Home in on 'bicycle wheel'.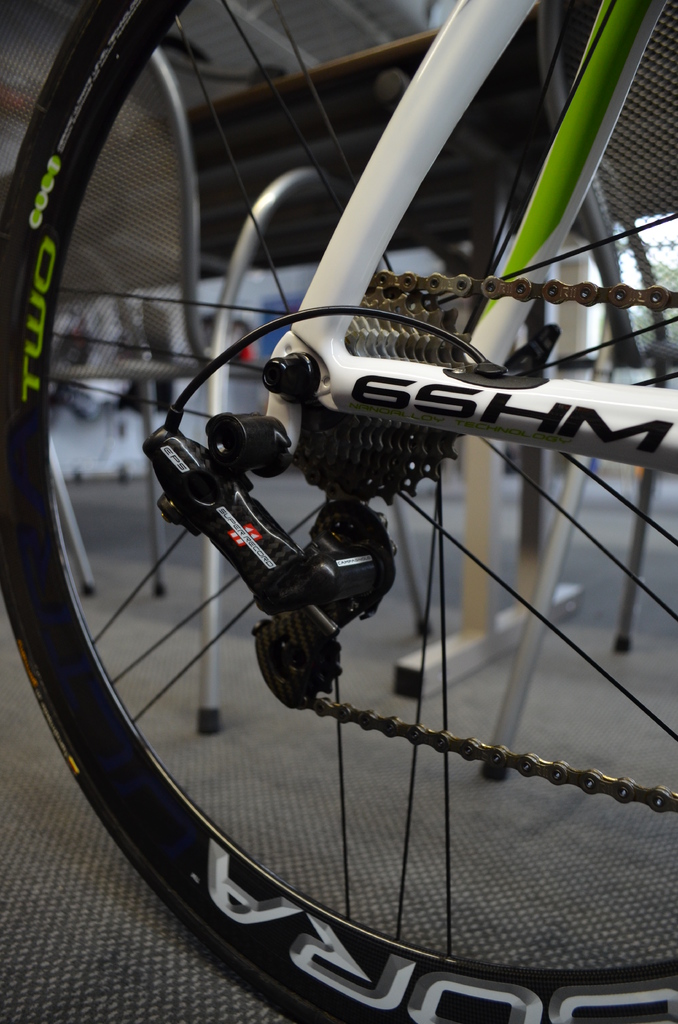
Homed in at 0:0:677:1023.
